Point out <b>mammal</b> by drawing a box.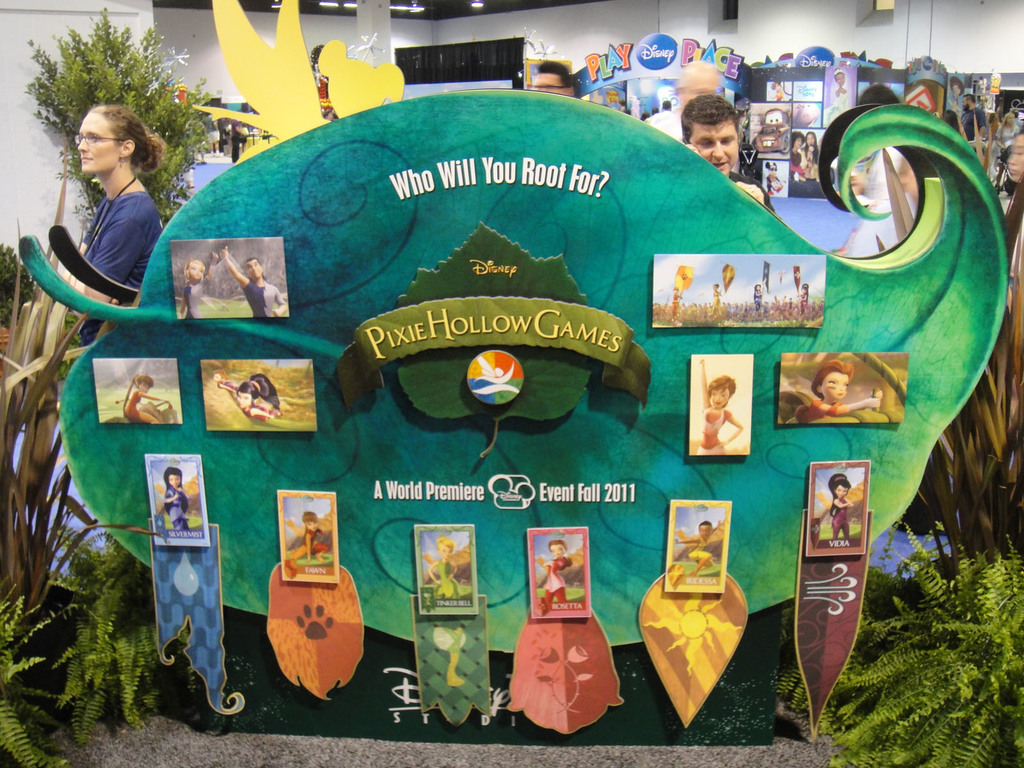
[left=212, top=369, right=239, bottom=387].
